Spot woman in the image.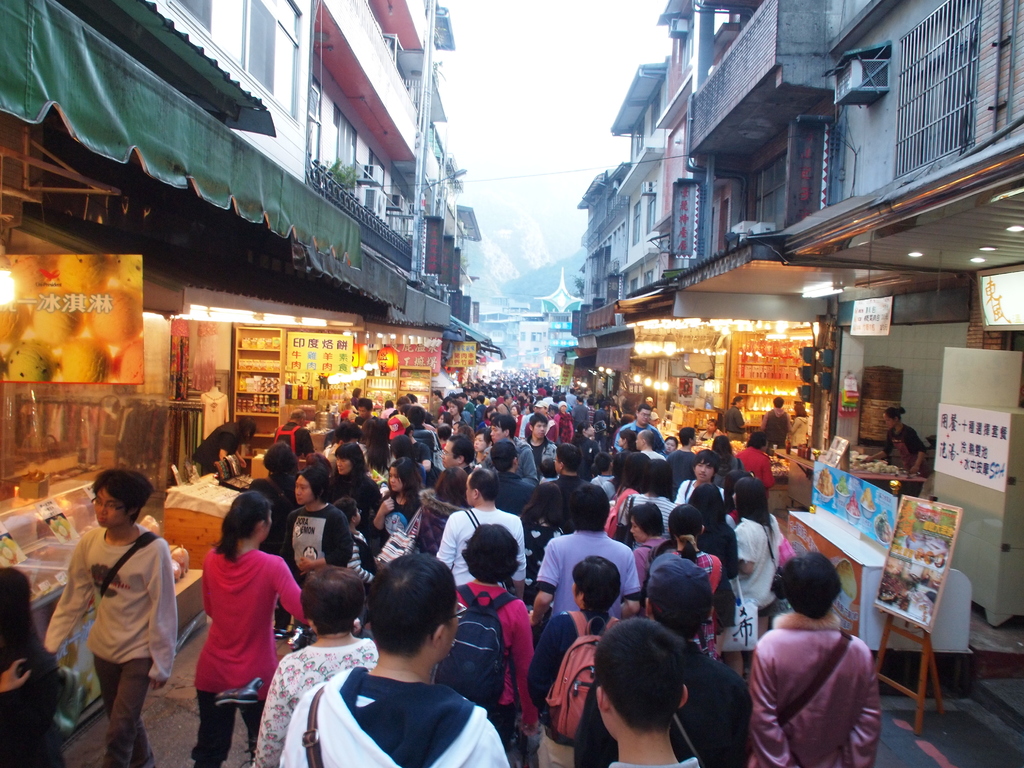
woman found at 373:456:429:573.
